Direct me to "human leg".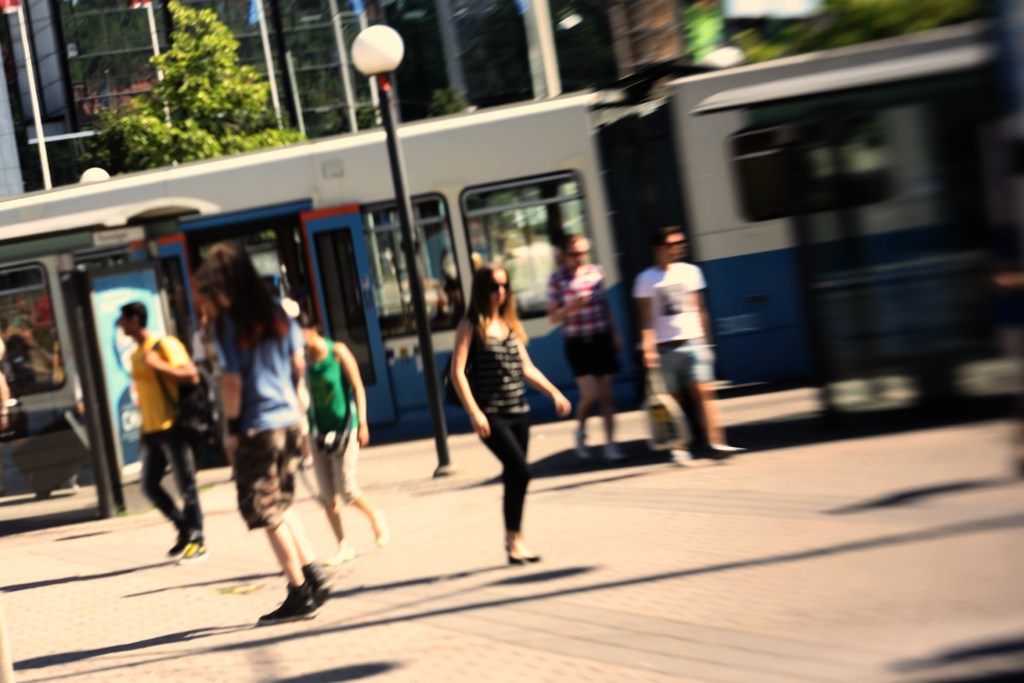
Direction: {"x1": 232, "y1": 414, "x2": 320, "y2": 625}.
